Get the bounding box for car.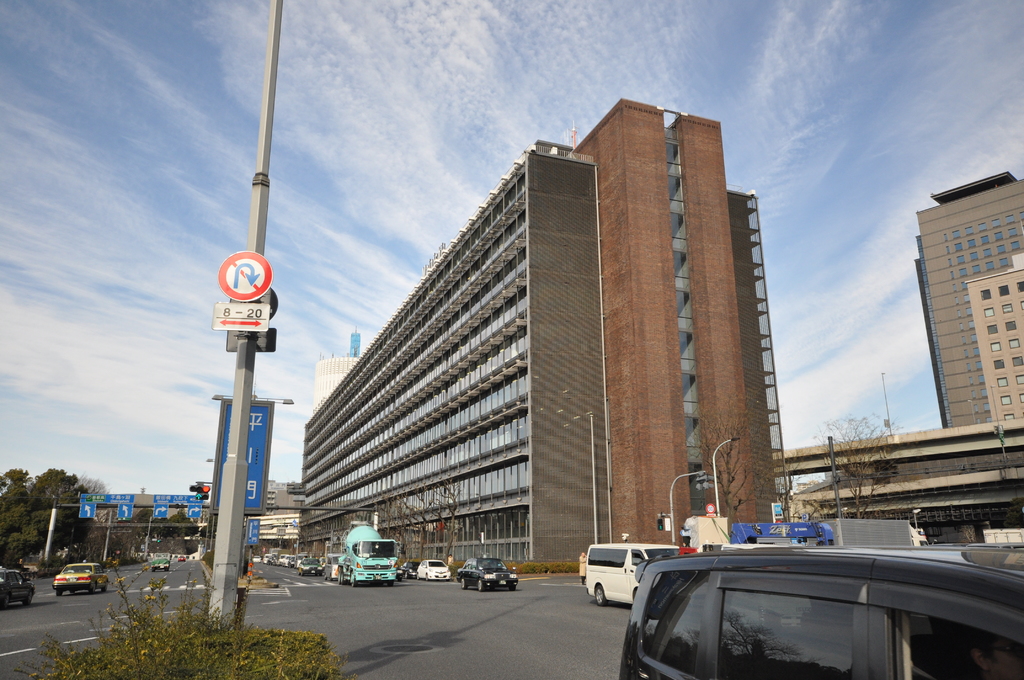
[615, 533, 1023, 679].
